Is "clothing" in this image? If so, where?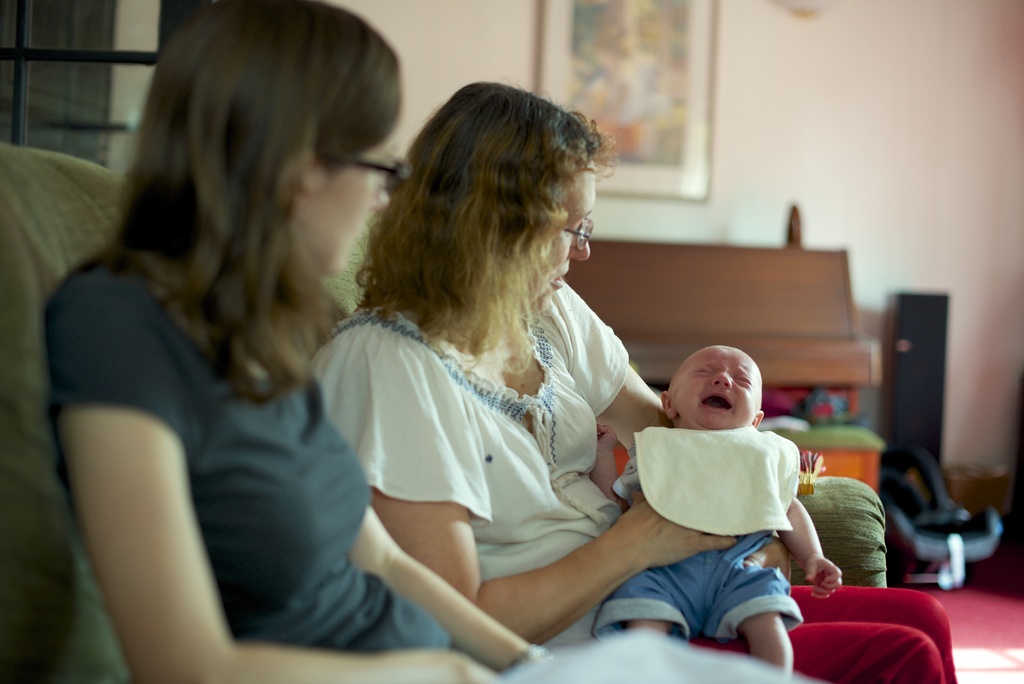
Yes, at select_region(633, 427, 801, 537).
